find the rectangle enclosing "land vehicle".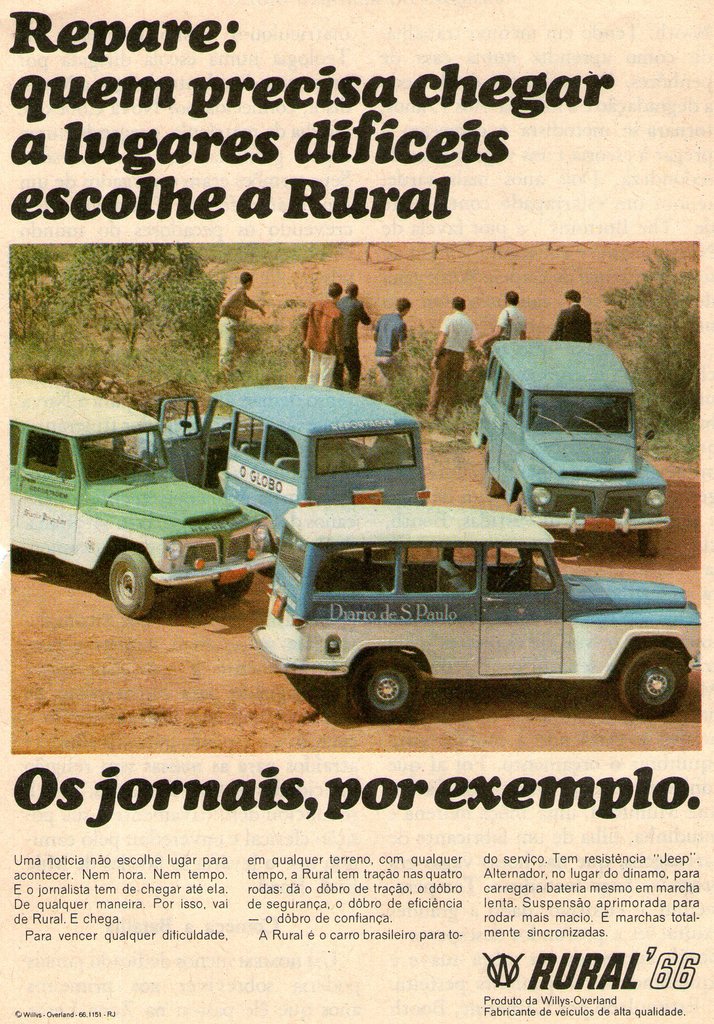
crop(7, 369, 276, 620).
